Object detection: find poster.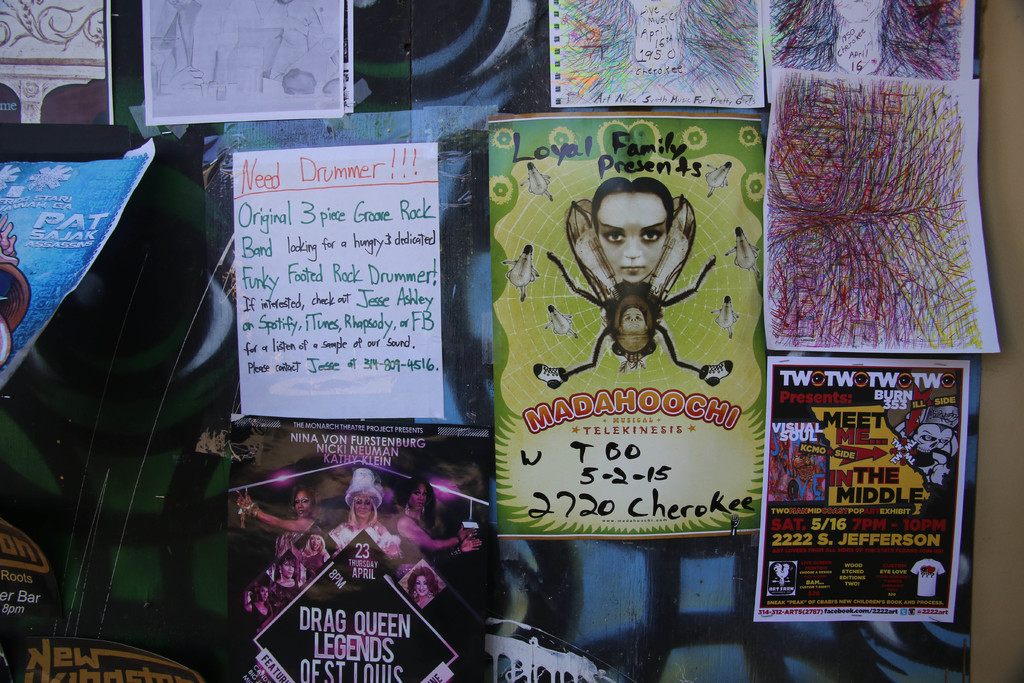
(758, 355, 972, 624).
